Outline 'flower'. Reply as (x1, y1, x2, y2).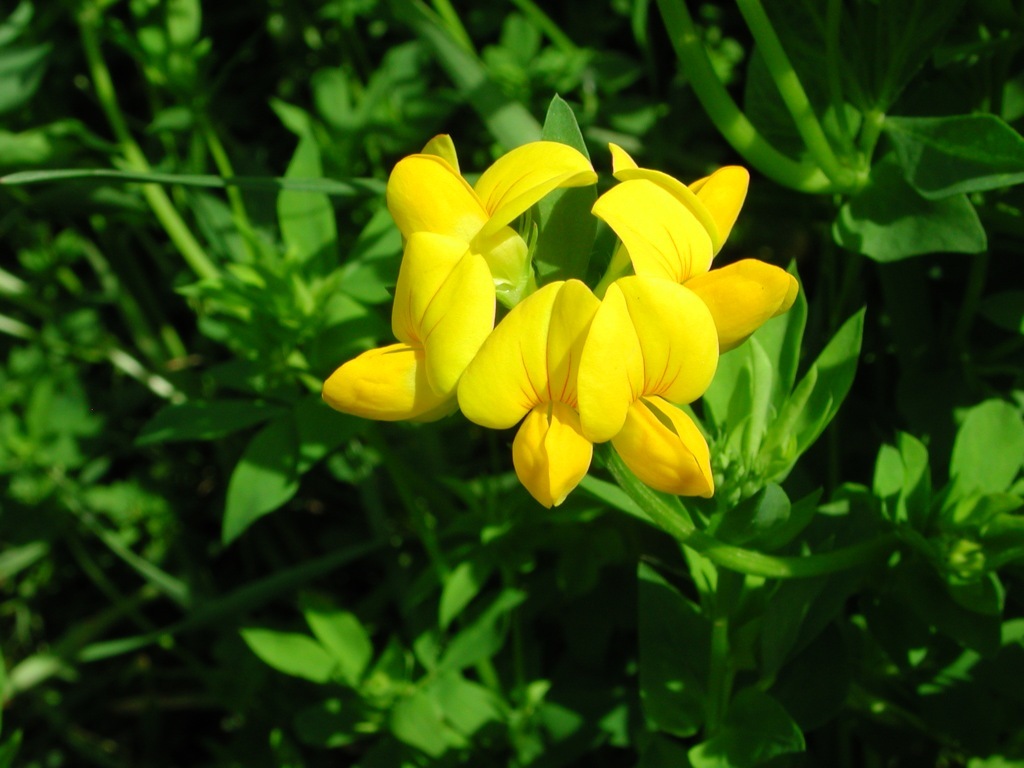
(569, 270, 718, 497).
